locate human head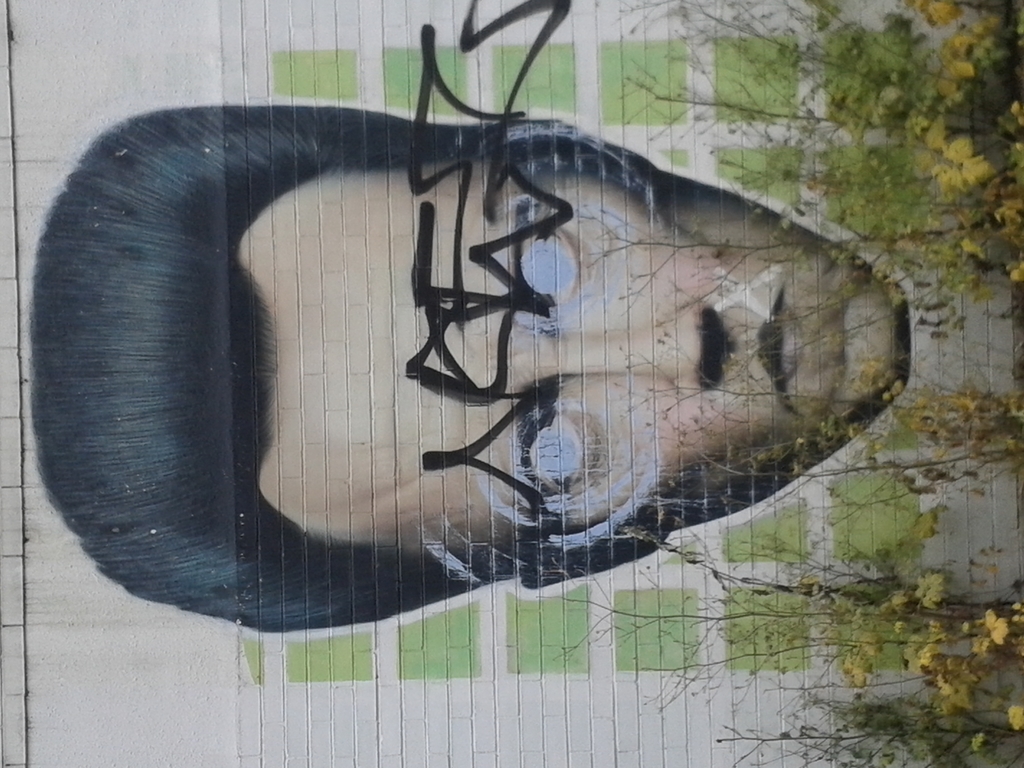
bbox(88, 105, 921, 684)
